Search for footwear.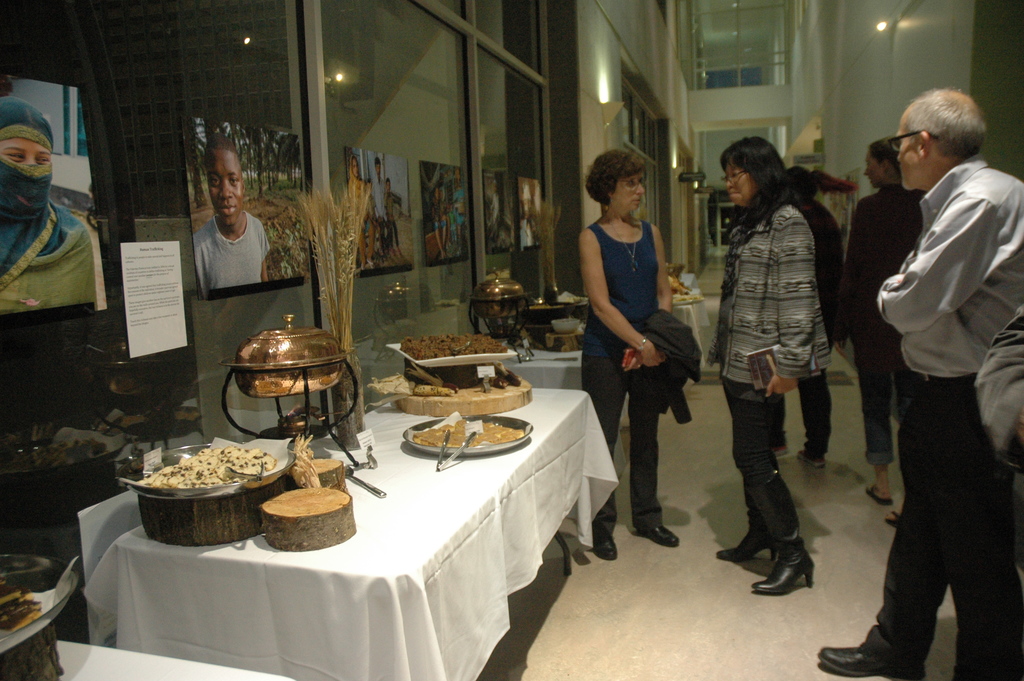
Found at pyautogui.locateOnScreen(714, 520, 777, 562).
